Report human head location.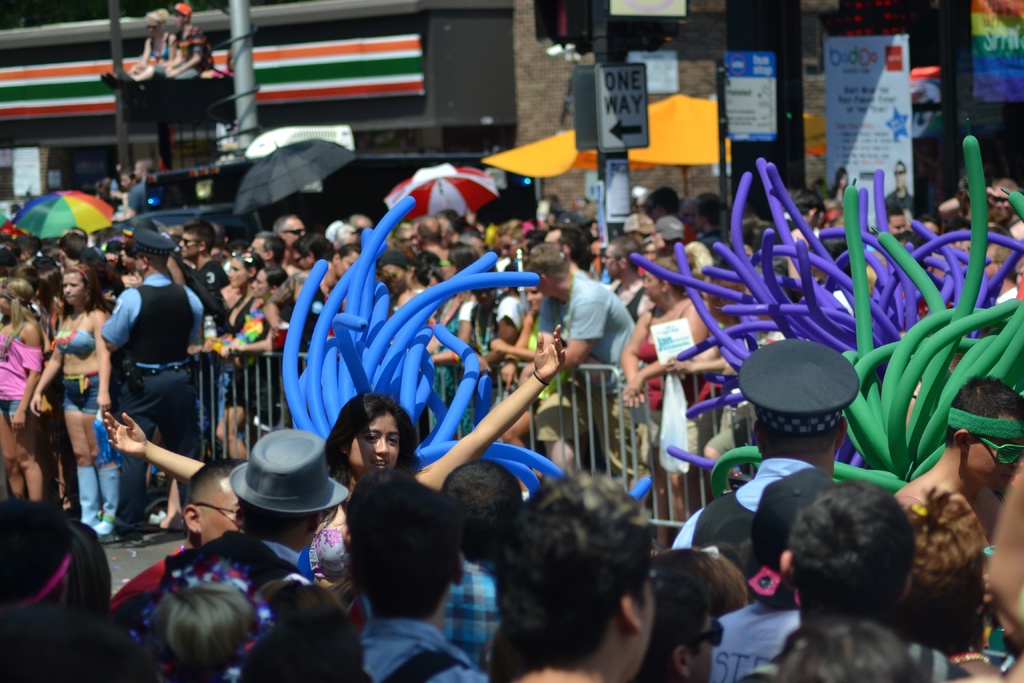
Report: detection(132, 231, 179, 277).
